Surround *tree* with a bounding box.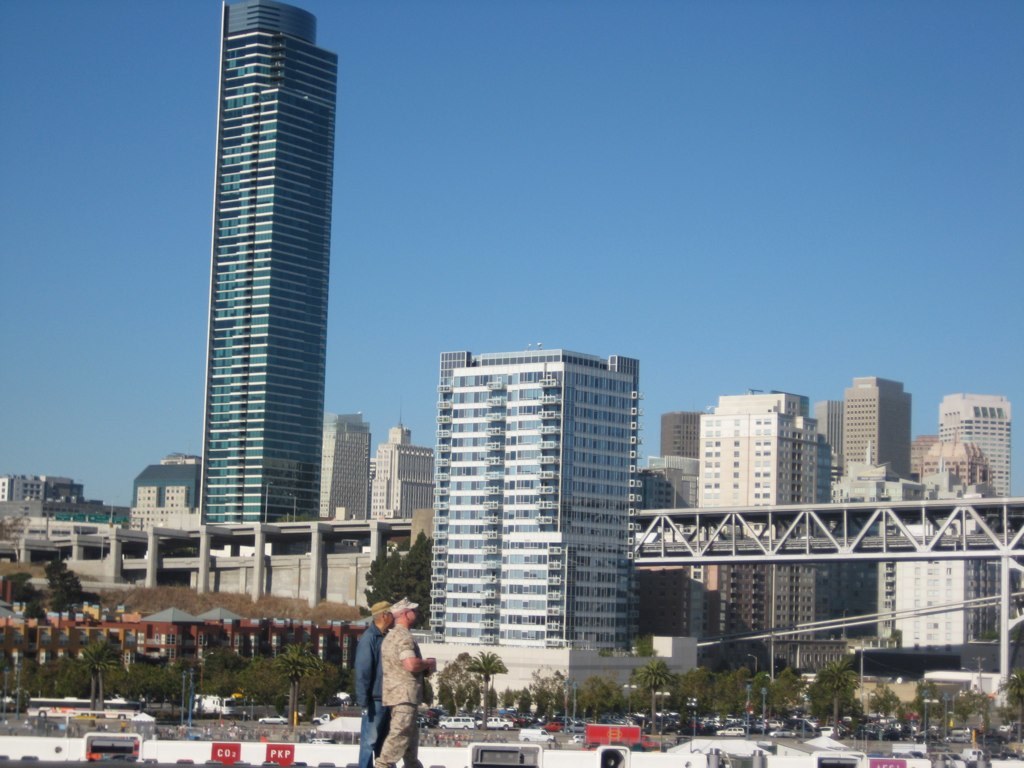
Rect(46, 567, 91, 615).
